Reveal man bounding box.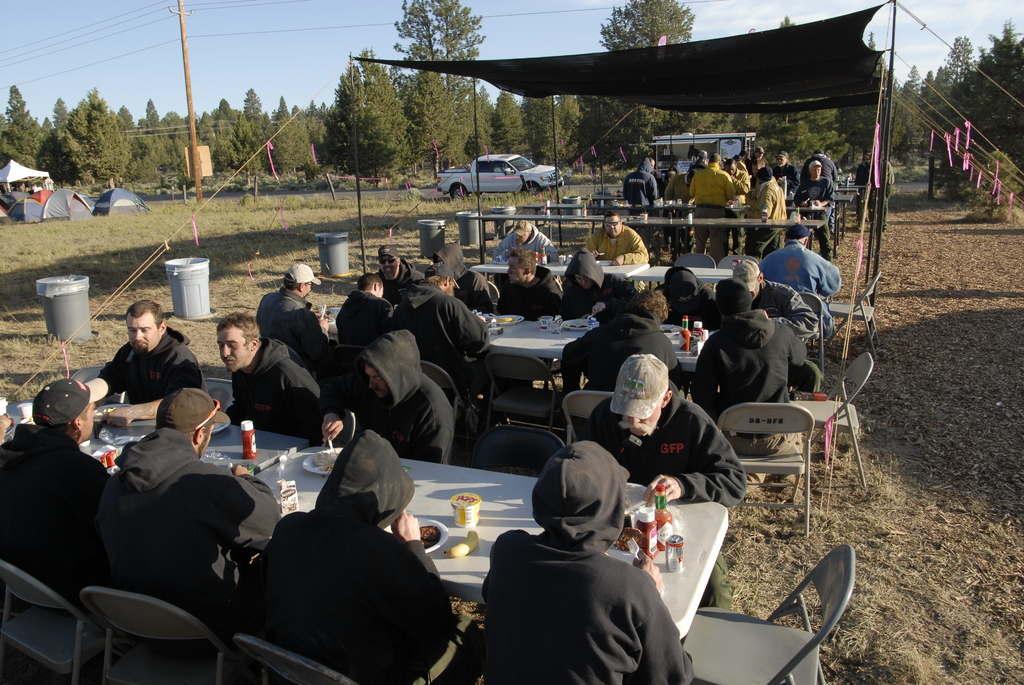
Revealed: {"left": 868, "top": 153, "right": 895, "bottom": 229}.
